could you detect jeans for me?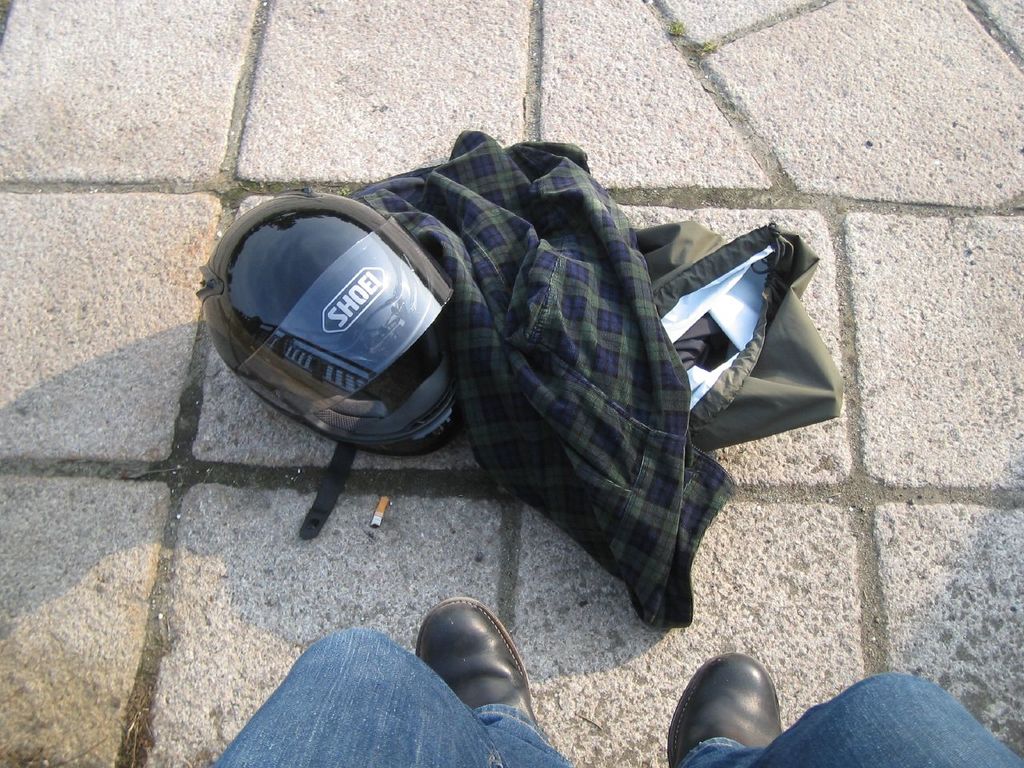
Detection result: 214 628 1023 767.
